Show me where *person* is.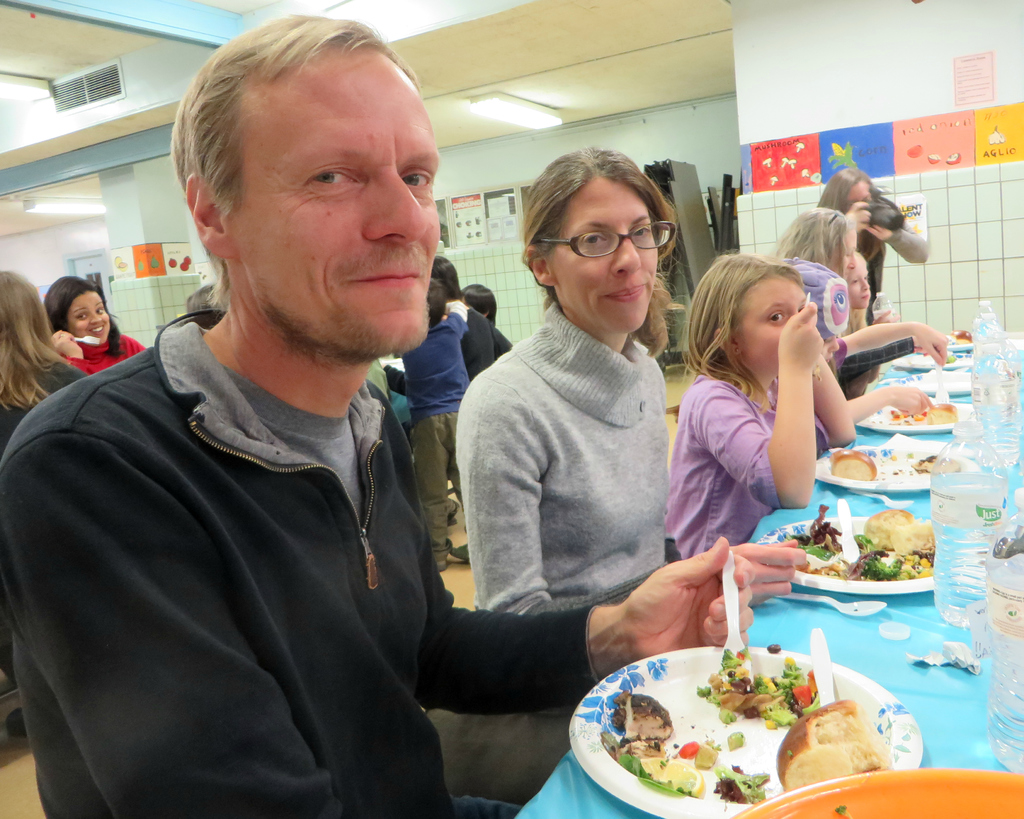
*person* is at [x1=783, y1=262, x2=933, y2=432].
